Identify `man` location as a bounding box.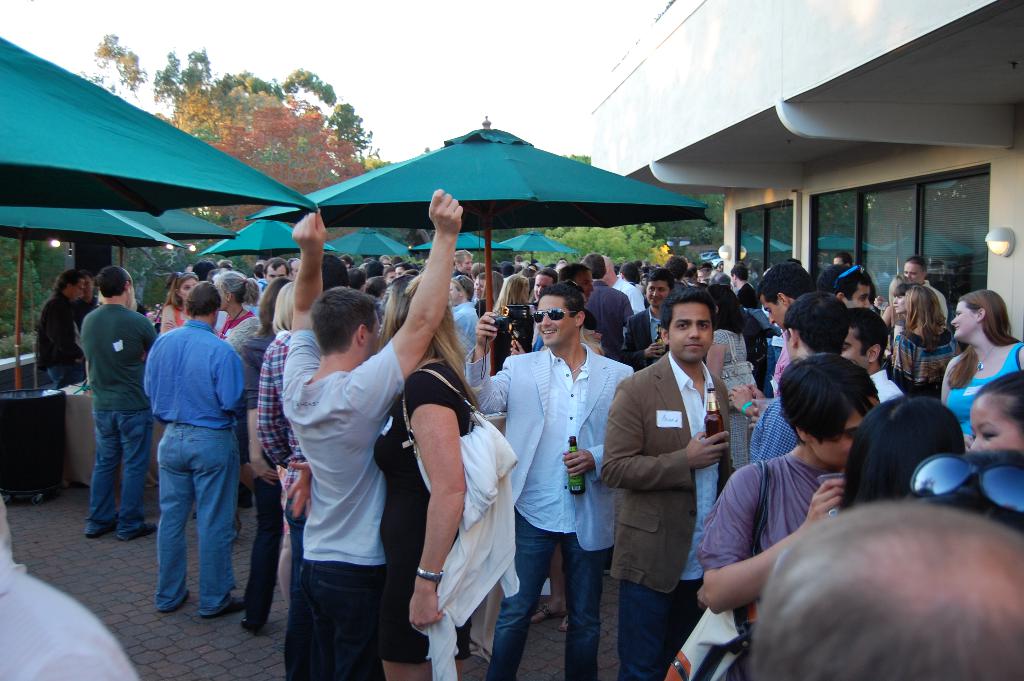
detection(745, 484, 1023, 680).
